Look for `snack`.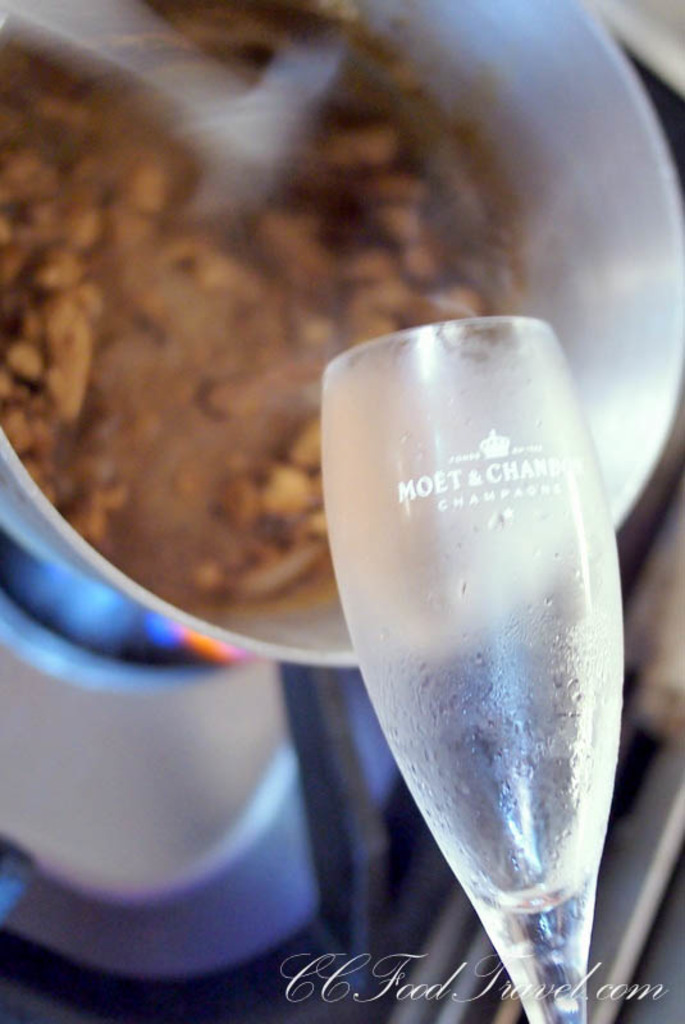
Found: 0:9:545:621.
